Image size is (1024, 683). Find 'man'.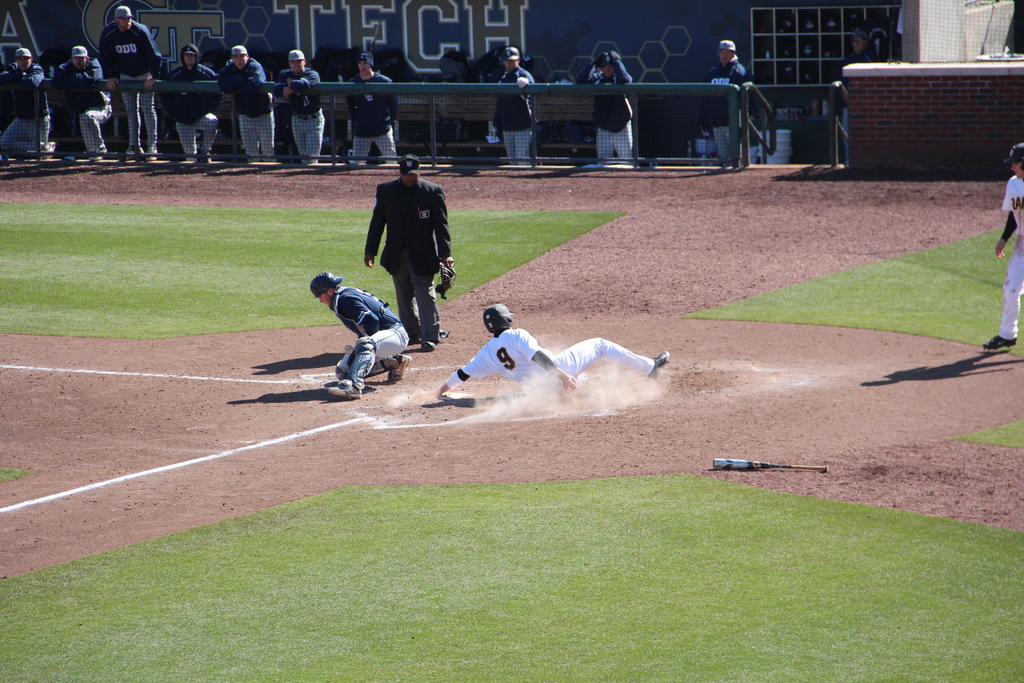
[x1=488, y1=45, x2=533, y2=161].
